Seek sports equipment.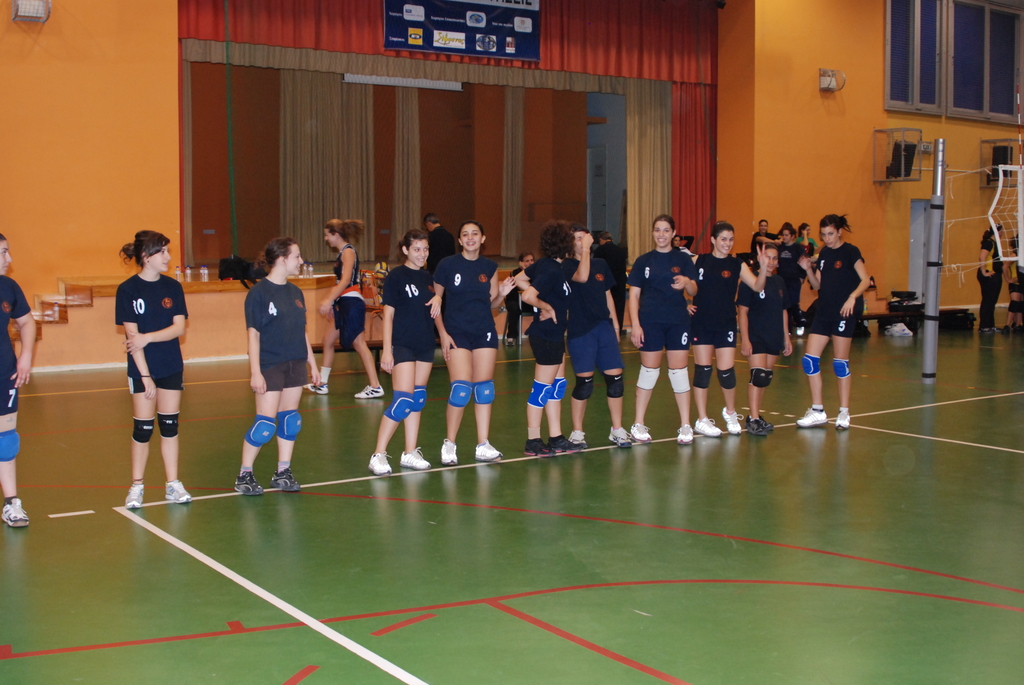
{"left": 607, "top": 427, "right": 632, "bottom": 448}.
